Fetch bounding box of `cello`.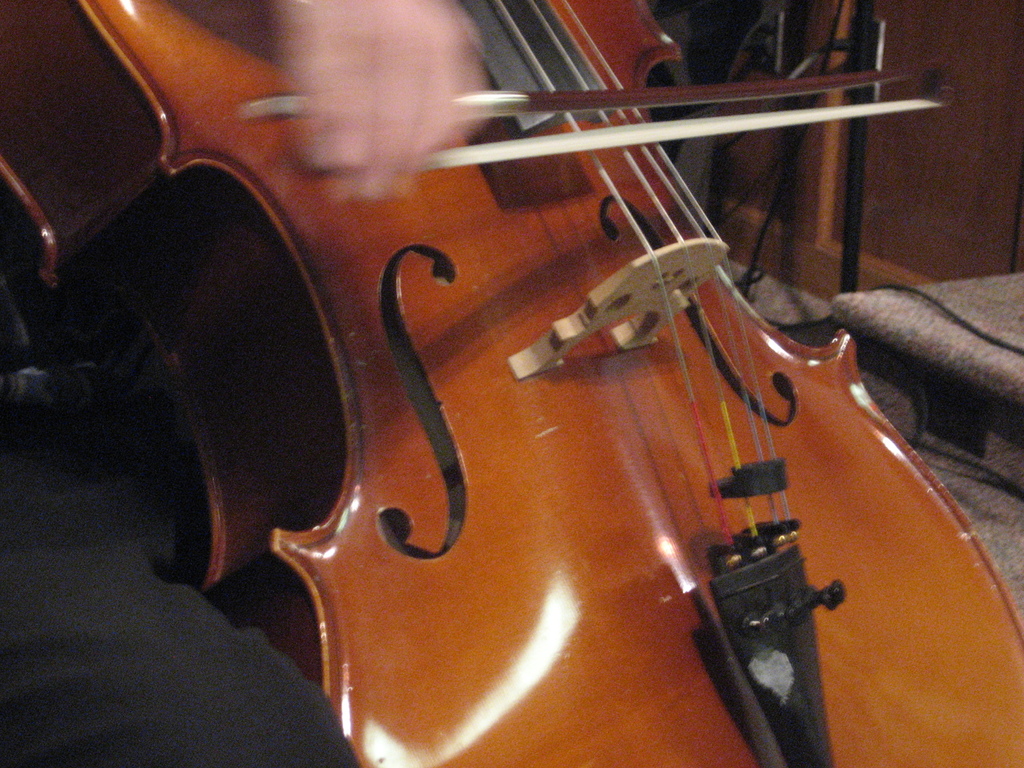
Bbox: 0,0,1023,767.
